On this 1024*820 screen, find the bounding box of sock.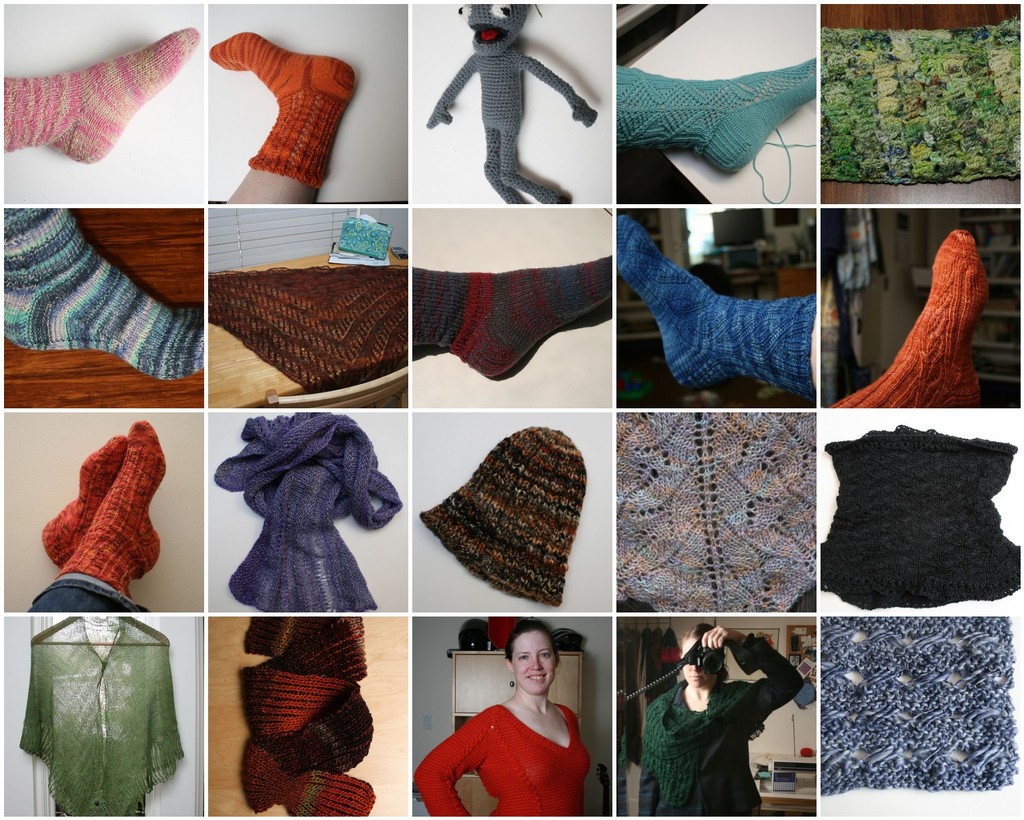
Bounding box: bbox=(413, 253, 610, 381).
